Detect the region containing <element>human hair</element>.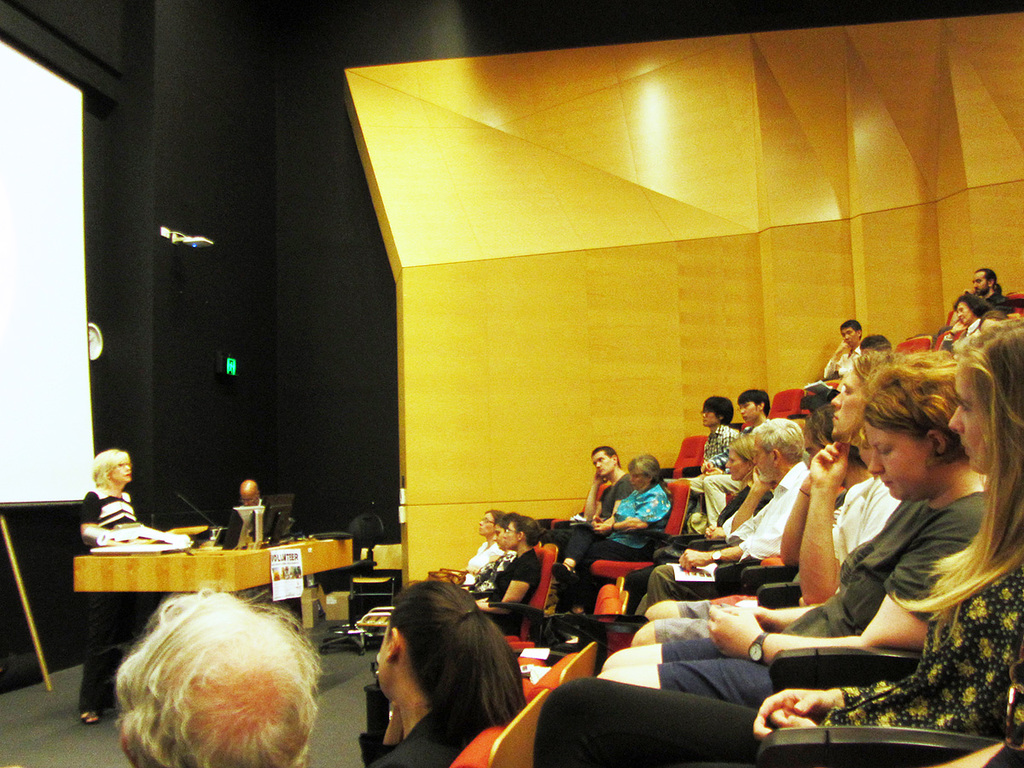
(x1=975, y1=267, x2=1003, y2=296).
